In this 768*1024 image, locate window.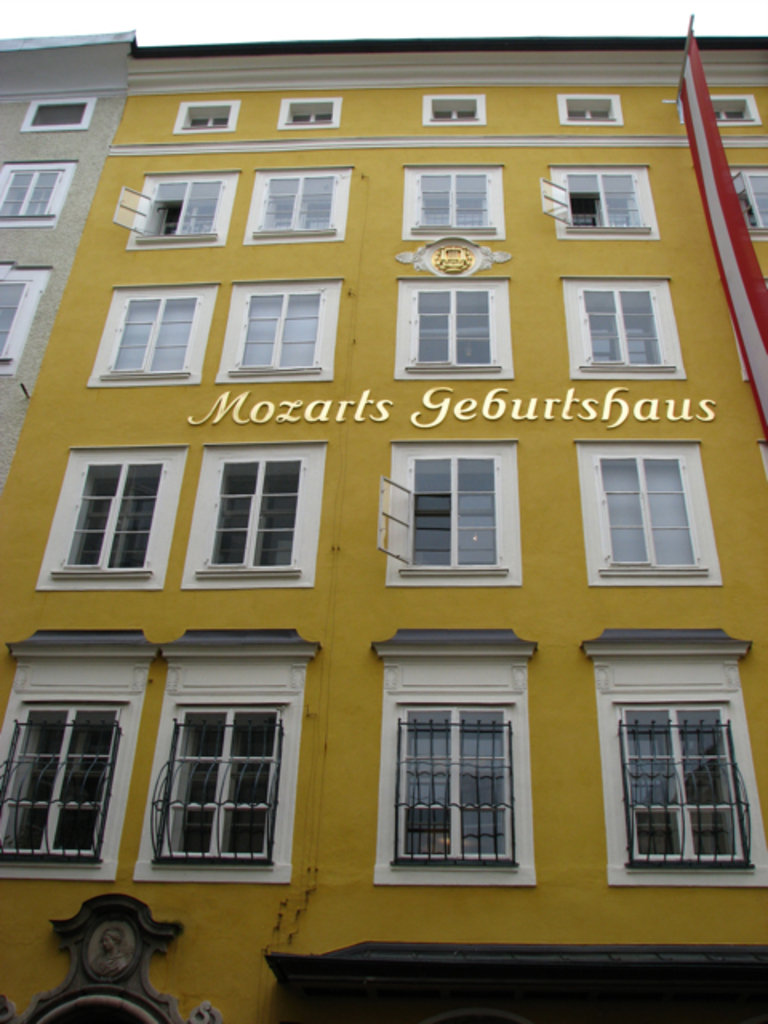
Bounding box: detection(216, 277, 342, 387).
